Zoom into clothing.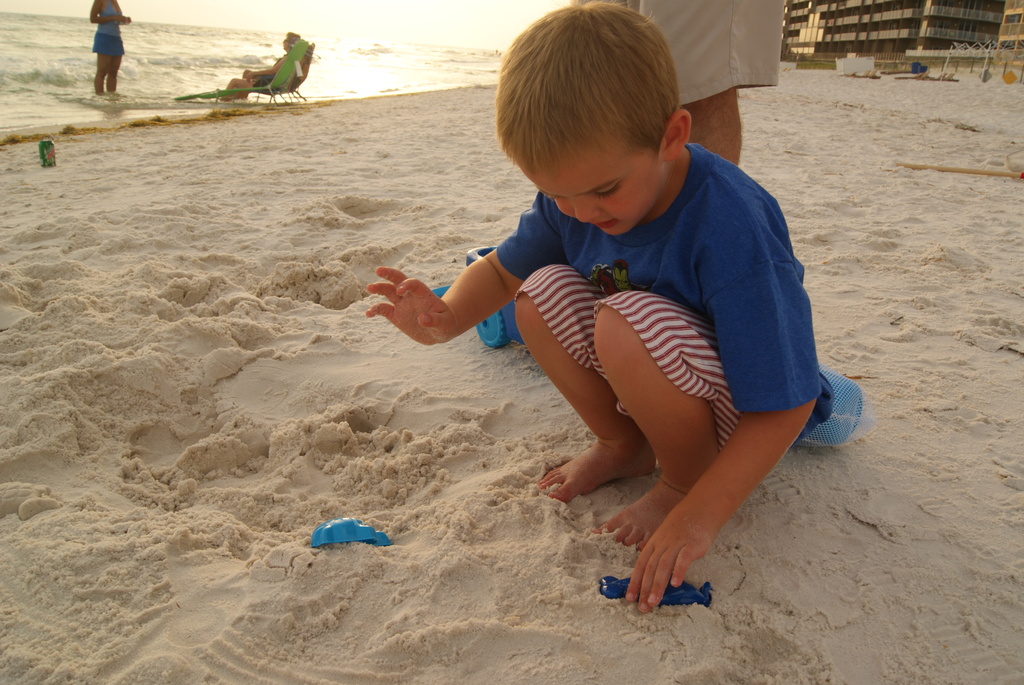
Zoom target: 94/36/131/62.
